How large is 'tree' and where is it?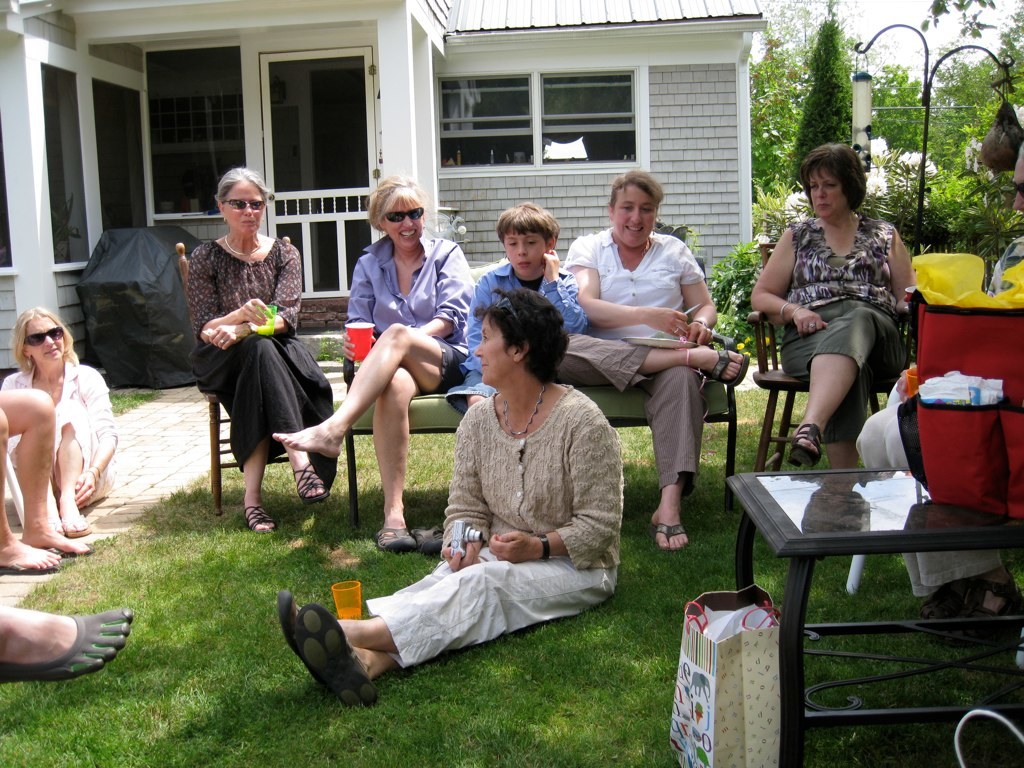
Bounding box: bbox=(739, 0, 808, 212).
